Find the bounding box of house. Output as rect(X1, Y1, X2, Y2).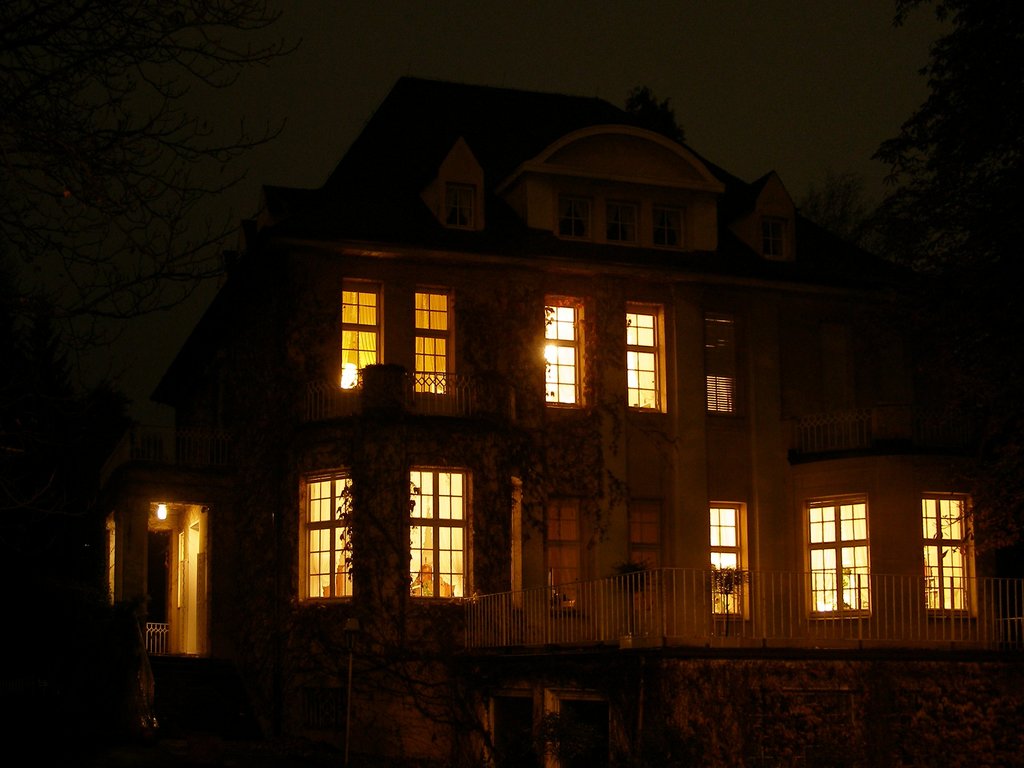
rect(62, 73, 1023, 767).
